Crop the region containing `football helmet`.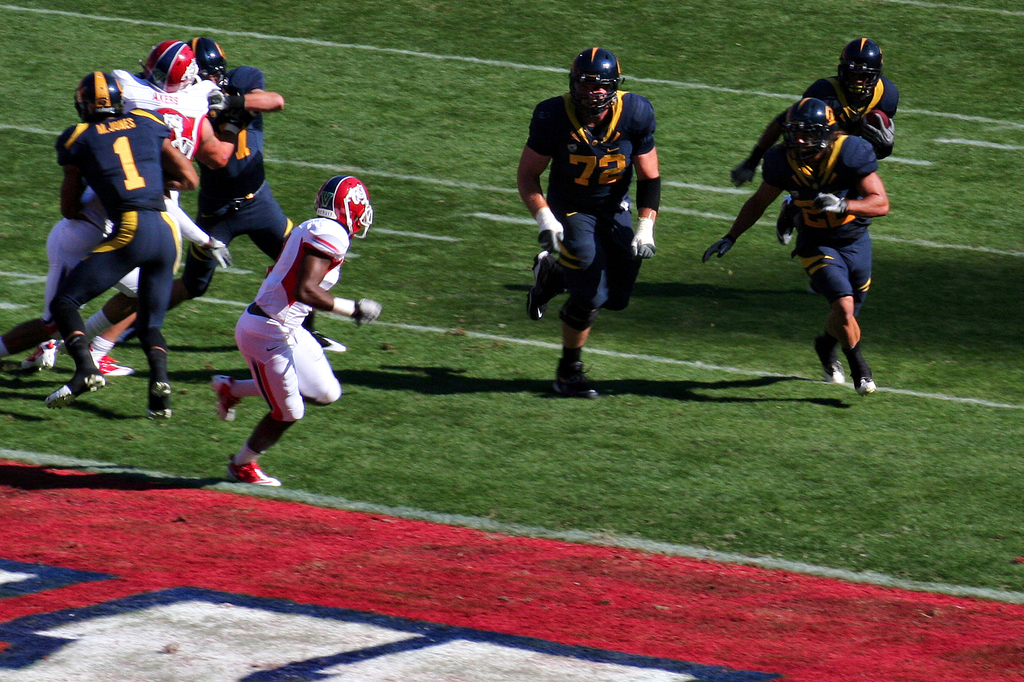
Crop region: <bbox>75, 69, 131, 120</bbox>.
